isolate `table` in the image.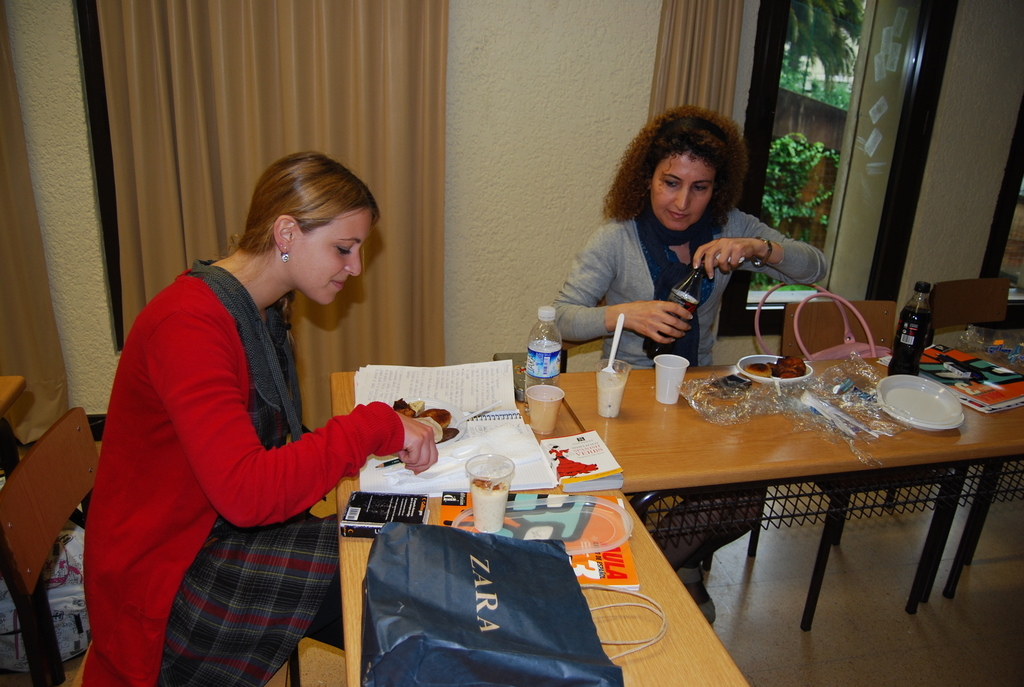
Isolated region: (547, 364, 1023, 649).
